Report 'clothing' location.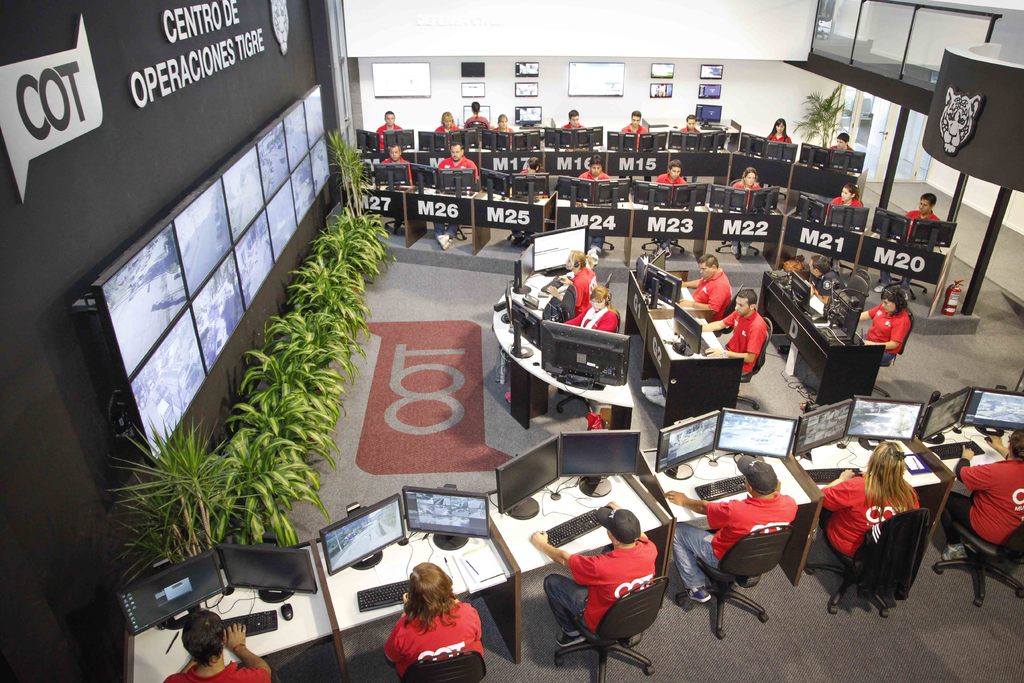
Report: rect(563, 307, 618, 333).
